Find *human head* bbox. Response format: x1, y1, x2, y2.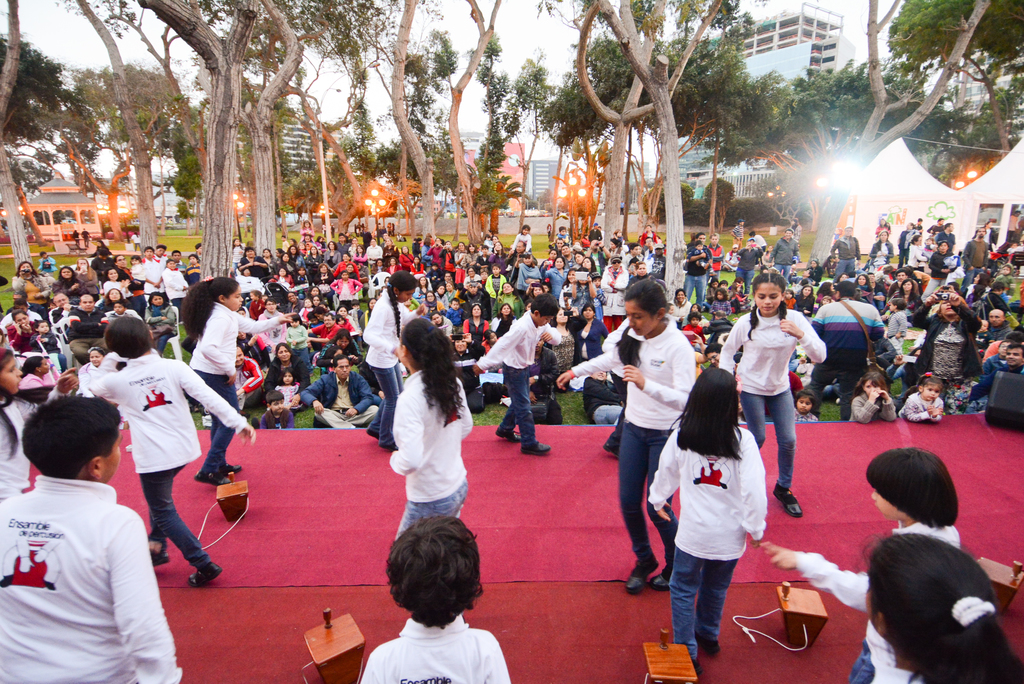
39, 252, 45, 258.
